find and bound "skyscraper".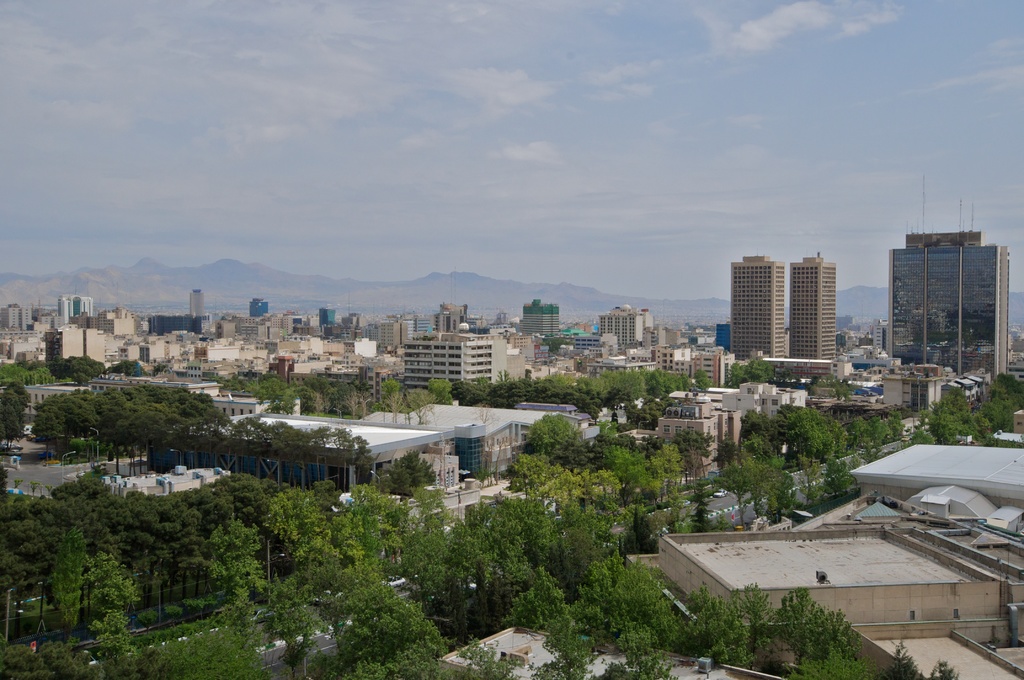
Bound: Rect(520, 295, 563, 334).
